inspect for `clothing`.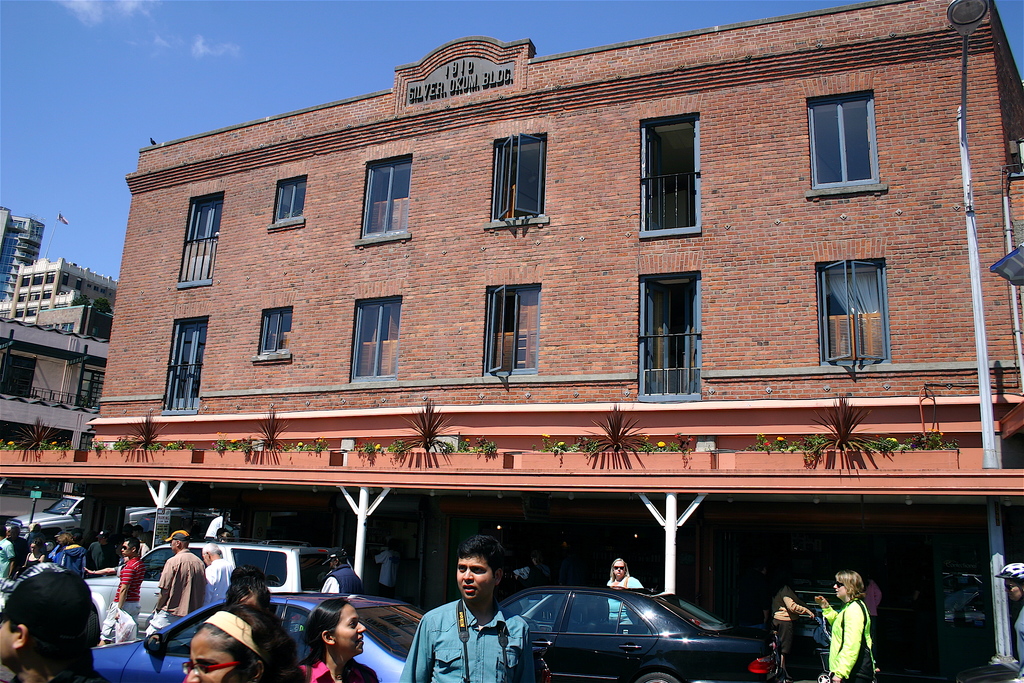
Inspection: {"left": 63, "top": 544, "right": 88, "bottom": 580}.
